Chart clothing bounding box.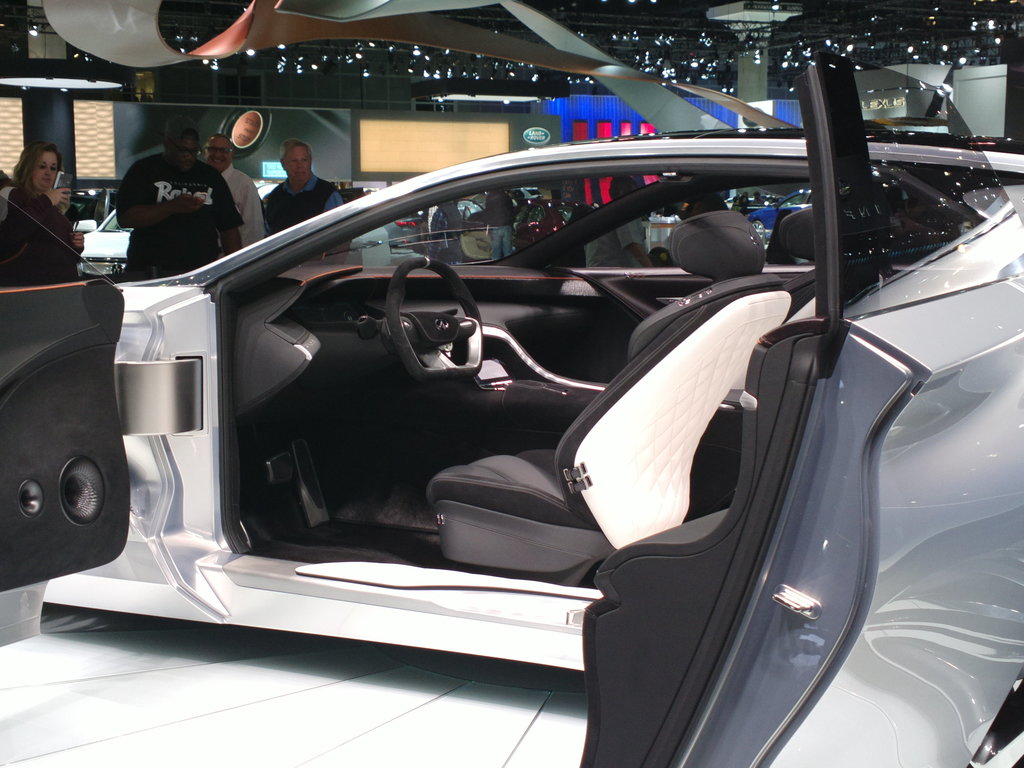
Charted: Rect(215, 160, 266, 254).
